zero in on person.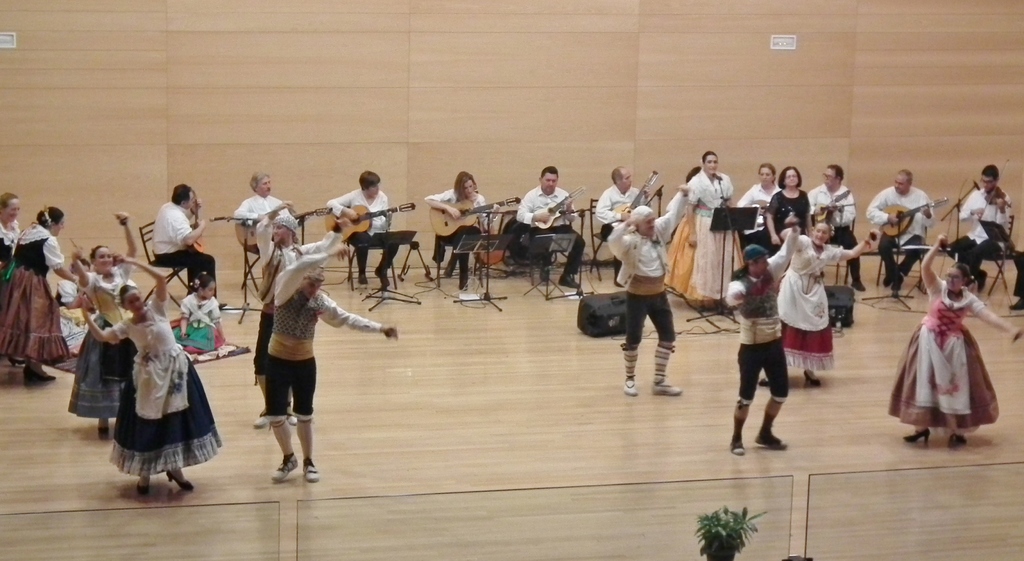
Zeroed in: 232 174 299 248.
